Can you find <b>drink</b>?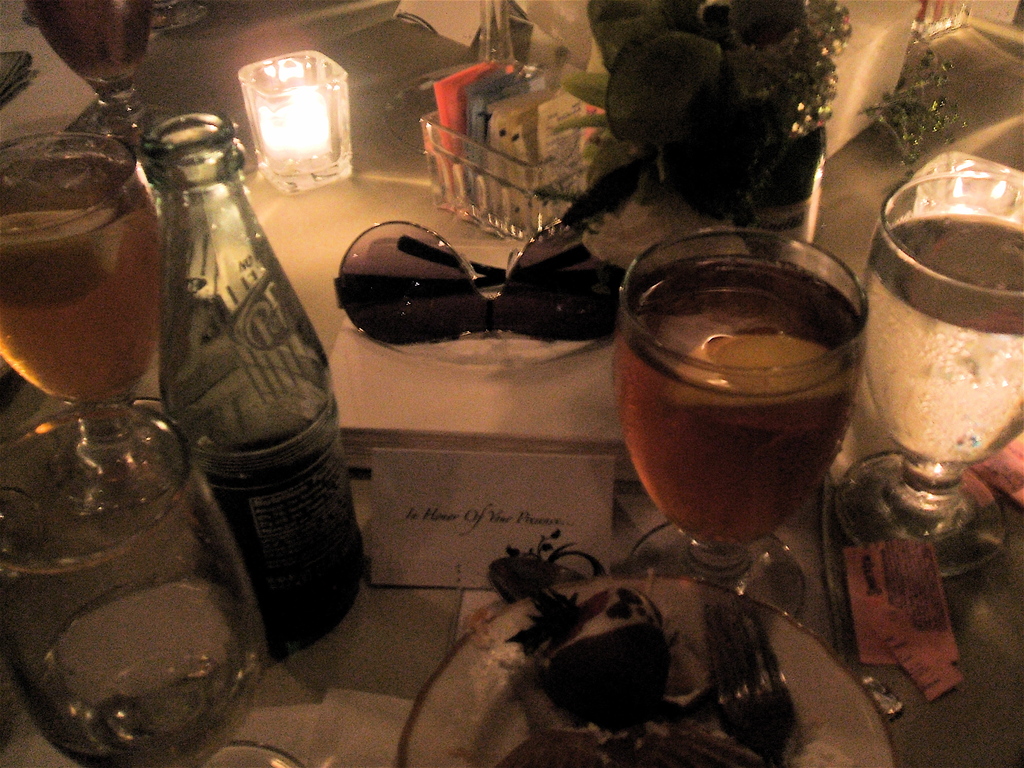
Yes, bounding box: detection(20, 0, 158, 79).
